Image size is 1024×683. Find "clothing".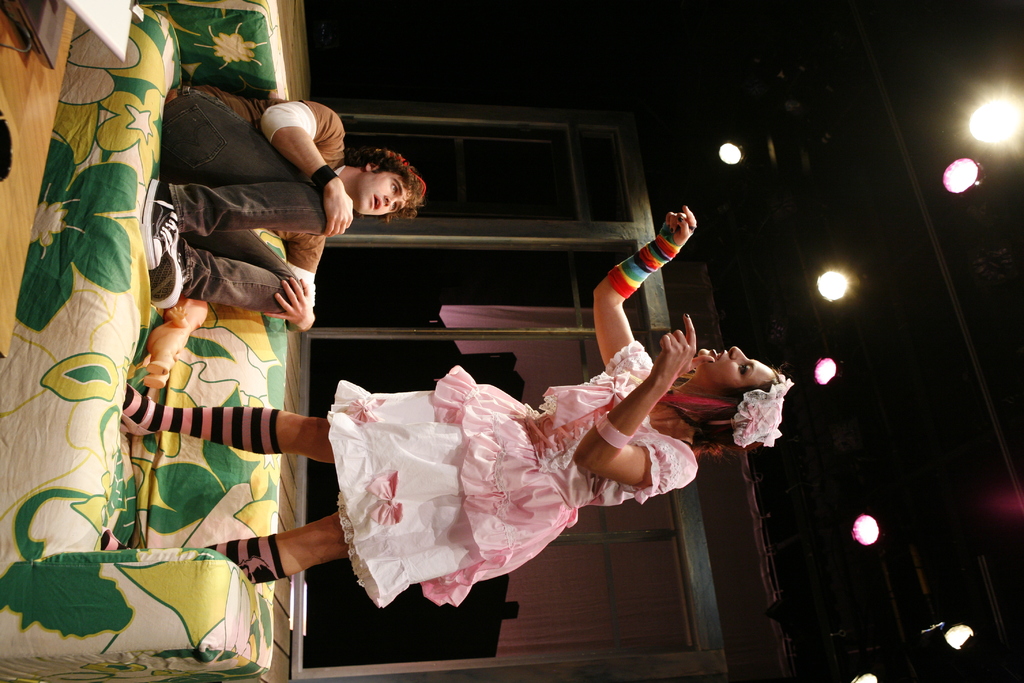
region(325, 336, 783, 610).
